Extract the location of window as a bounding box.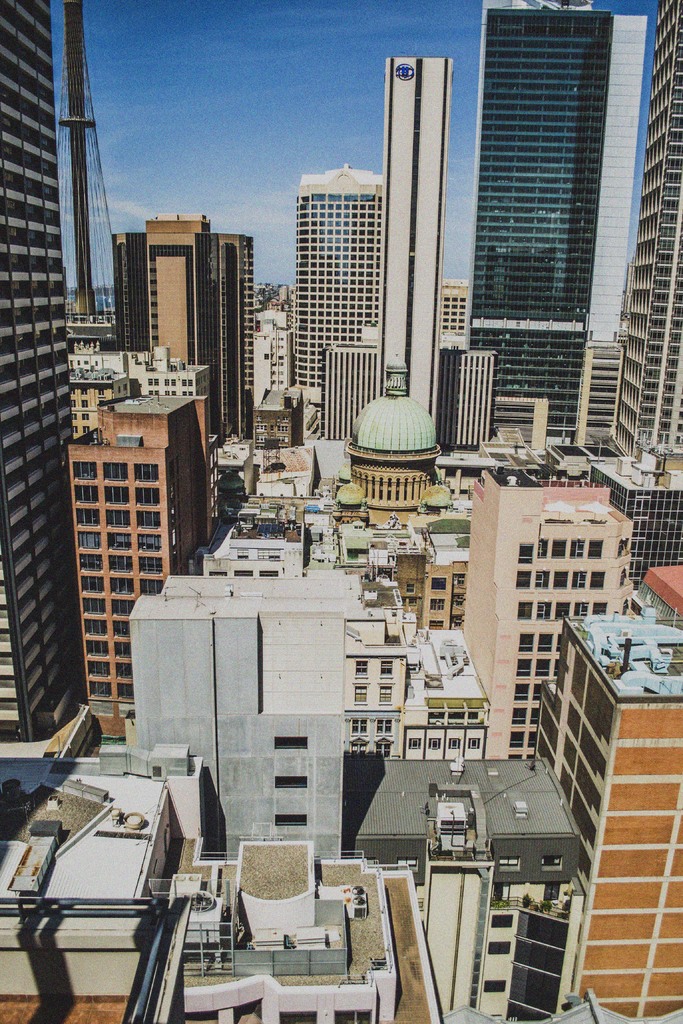
(540, 854, 559, 867).
